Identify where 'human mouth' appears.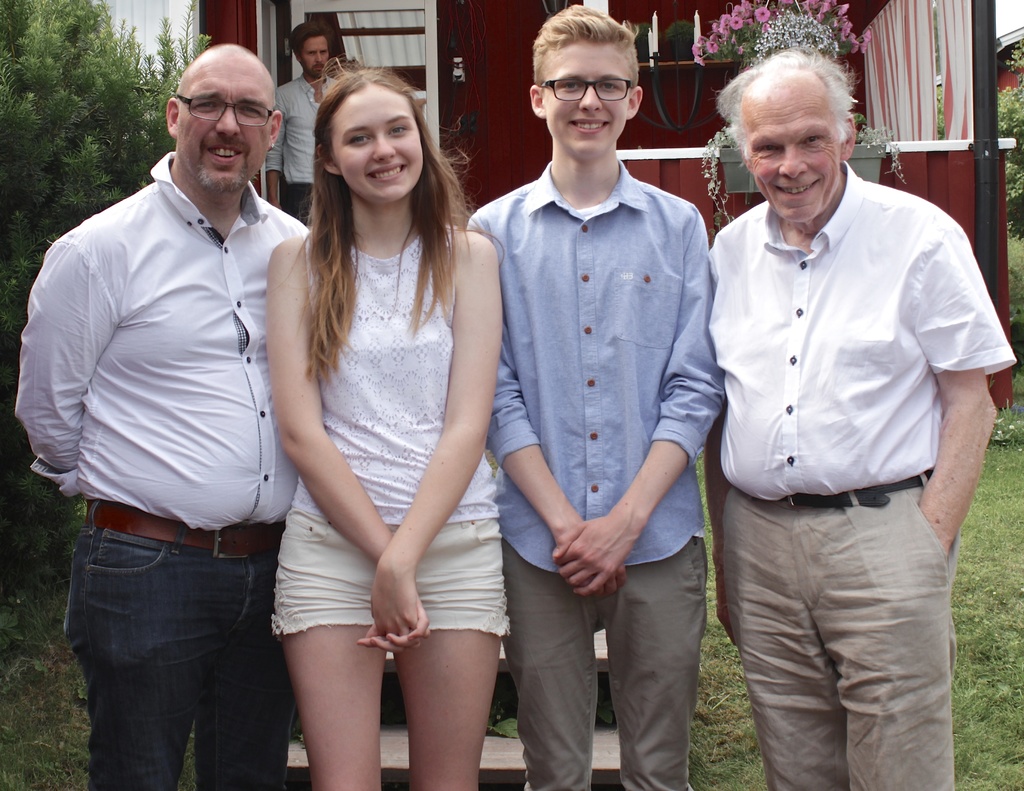
Appears at [205,138,246,168].
